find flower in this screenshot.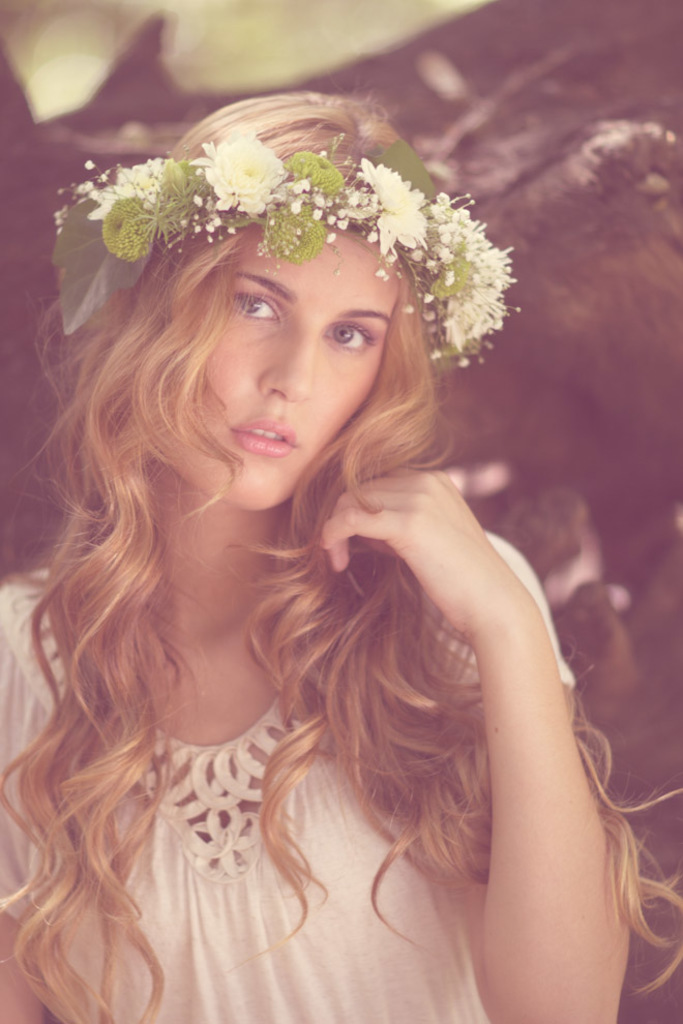
The bounding box for flower is box=[290, 149, 343, 191].
